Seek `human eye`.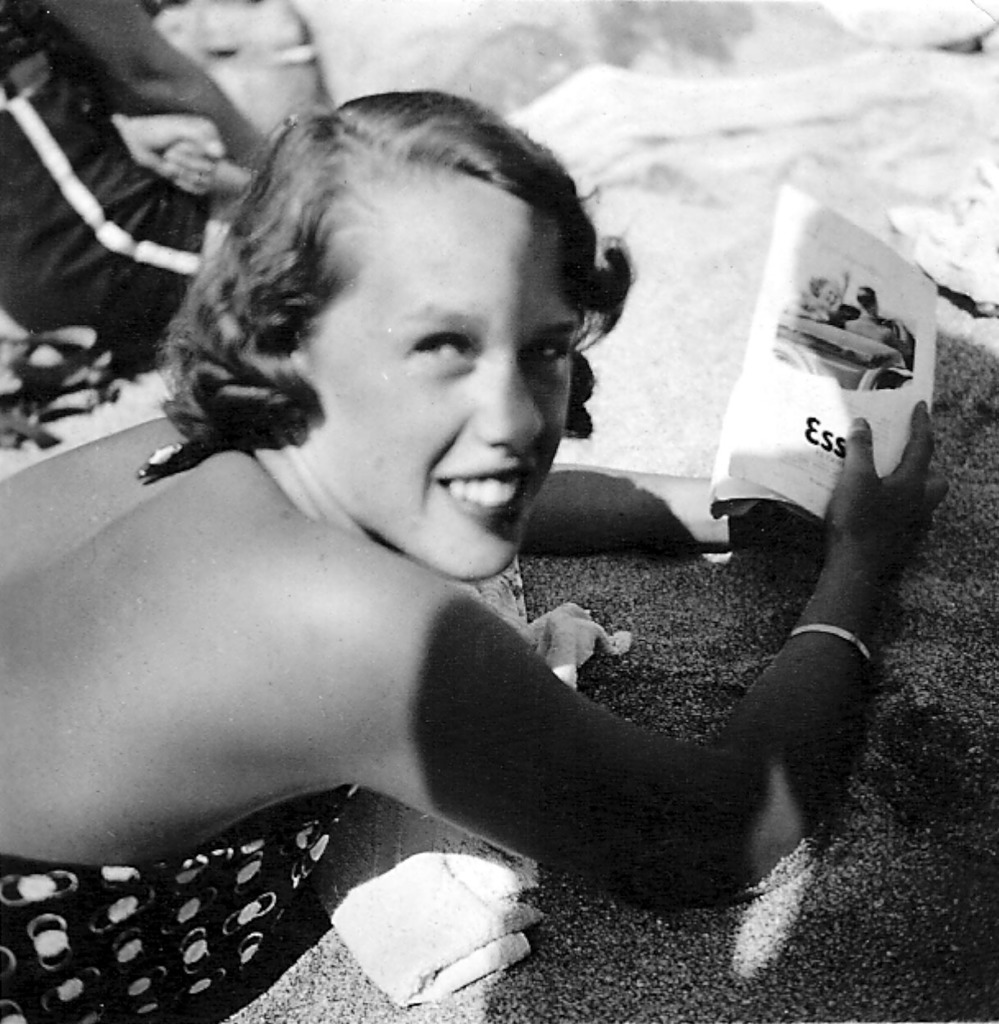
{"x1": 401, "y1": 323, "x2": 473, "y2": 368}.
